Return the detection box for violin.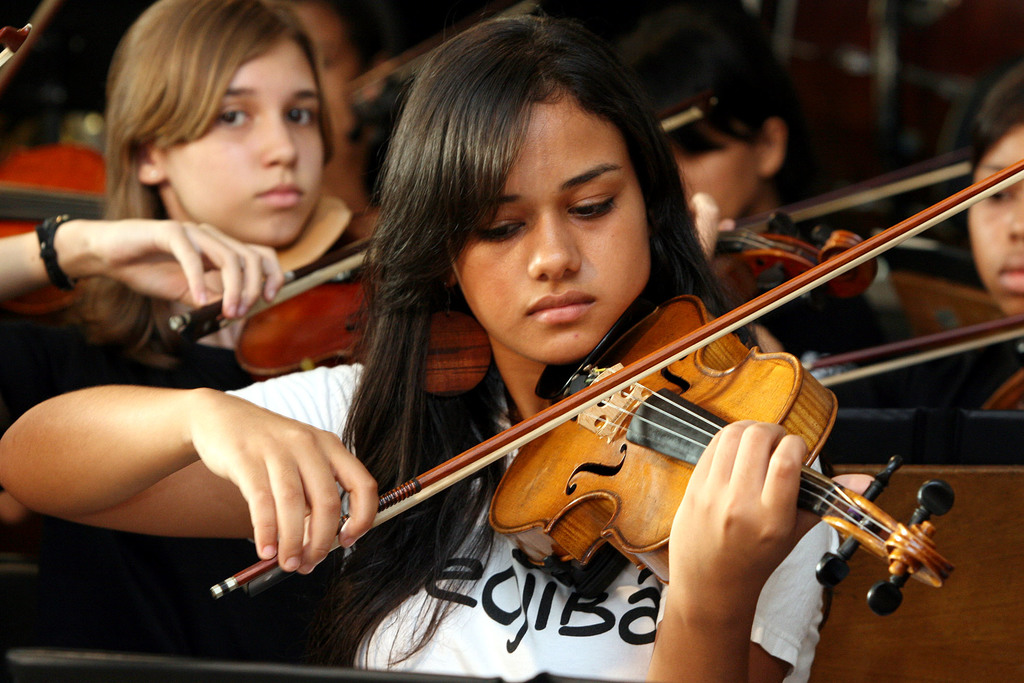
{"left": 212, "top": 138, "right": 972, "bottom": 618}.
